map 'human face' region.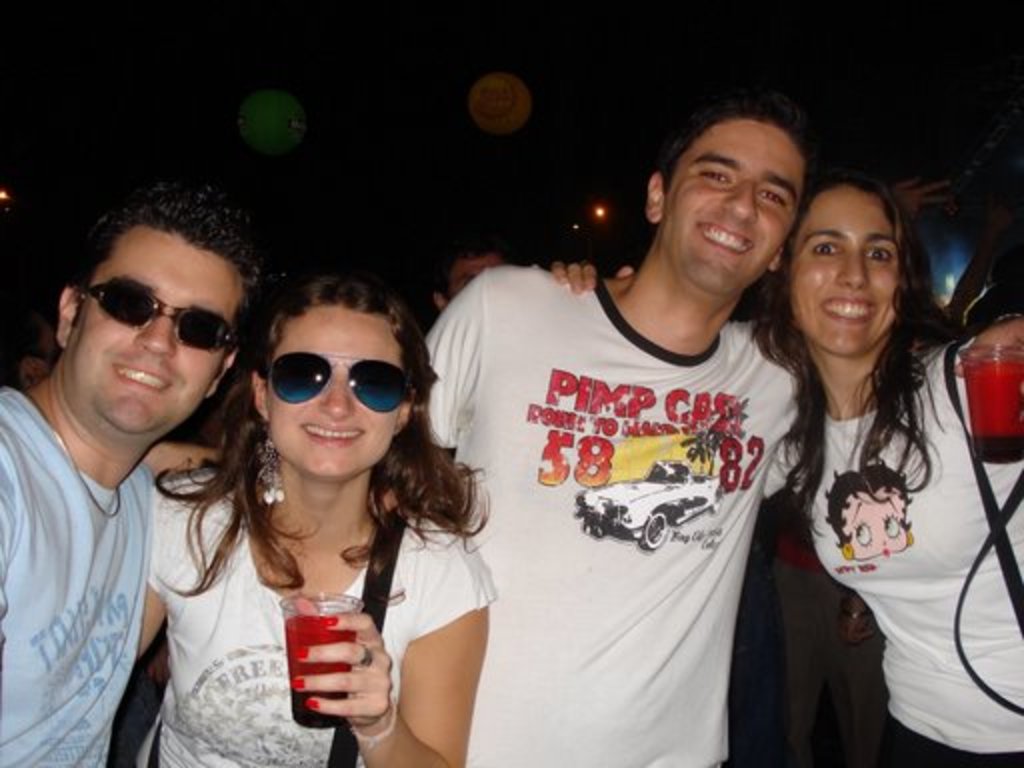
Mapped to 270 302 404 478.
